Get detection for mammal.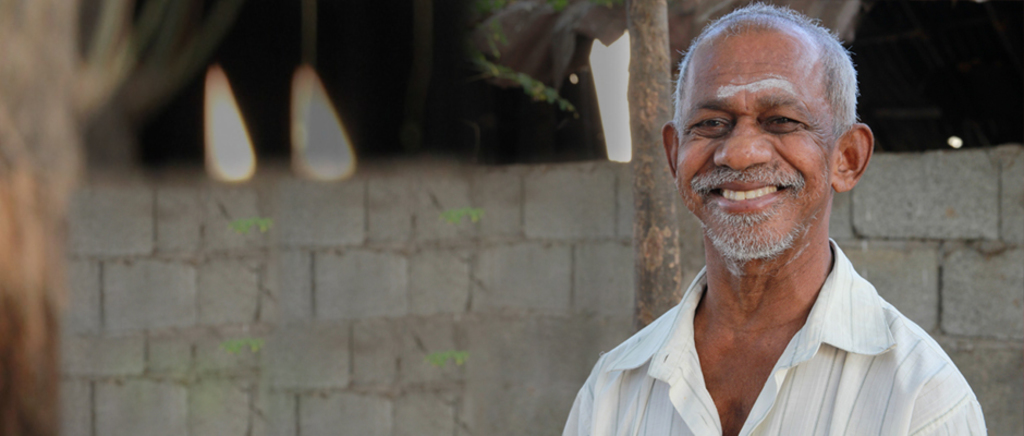
Detection: (left=529, top=37, right=1017, bottom=435).
